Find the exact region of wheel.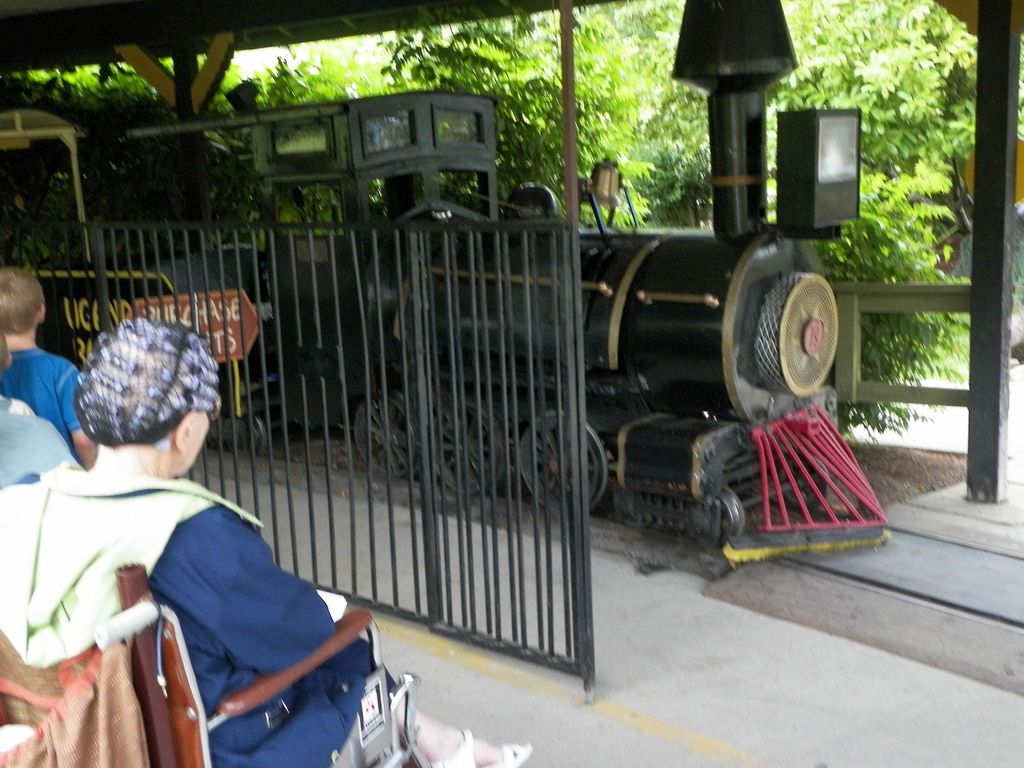
Exact region: rect(697, 487, 744, 548).
